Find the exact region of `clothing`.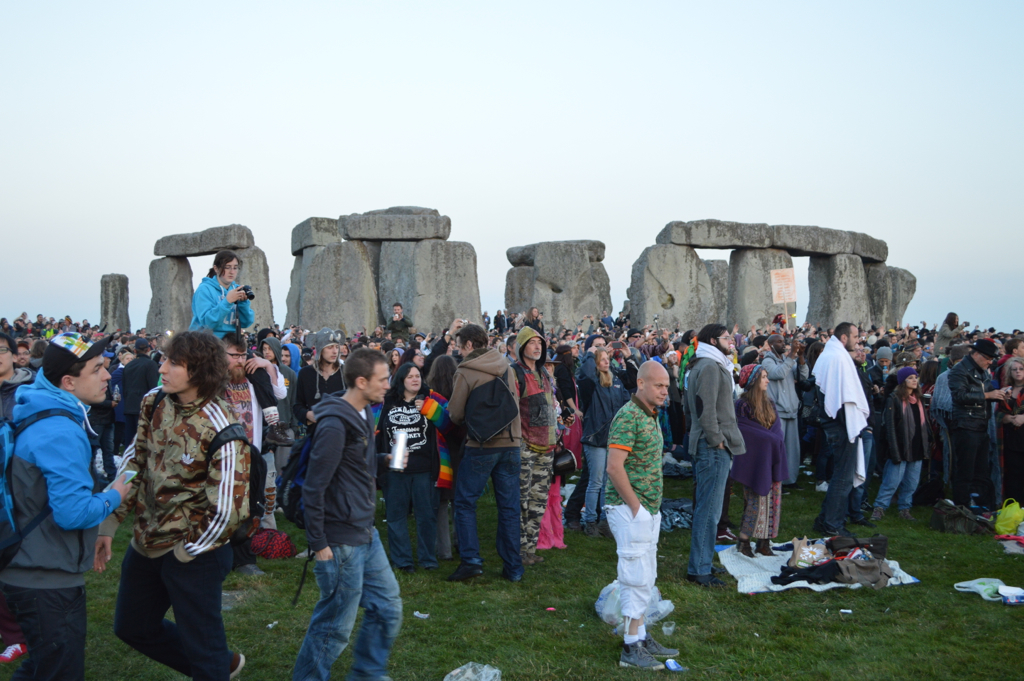
Exact region: <bbox>0, 371, 122, 680</bbox>.
